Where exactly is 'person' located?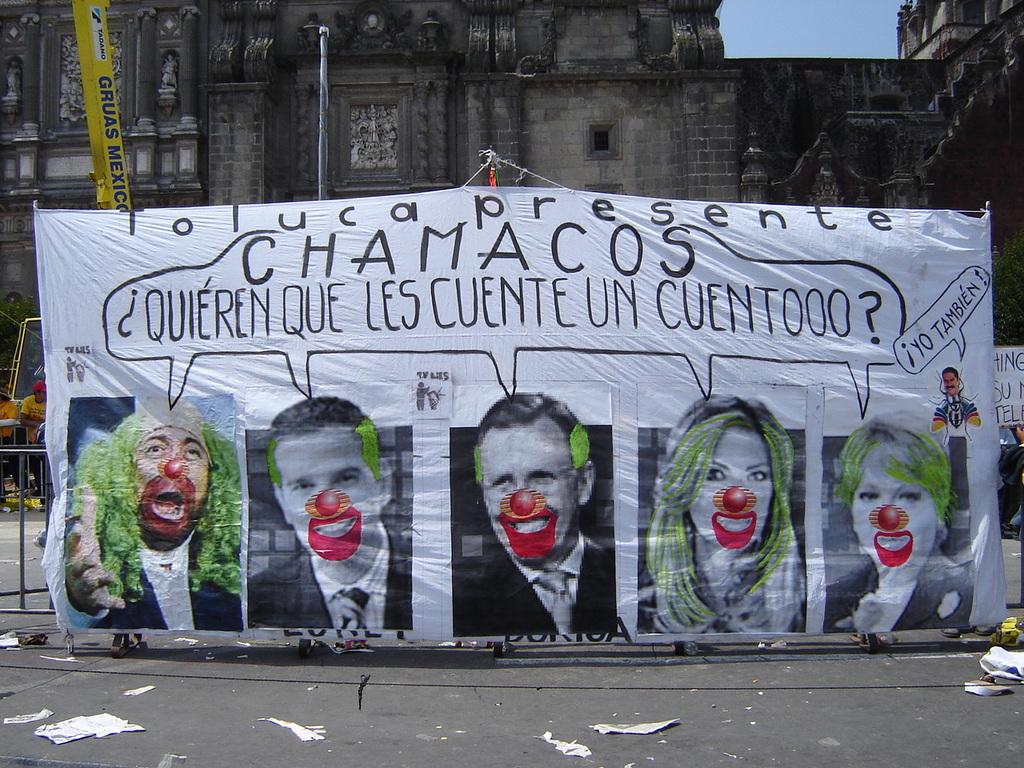
Its bounding box is [left=463, top=395, right=602, bottom=654].
